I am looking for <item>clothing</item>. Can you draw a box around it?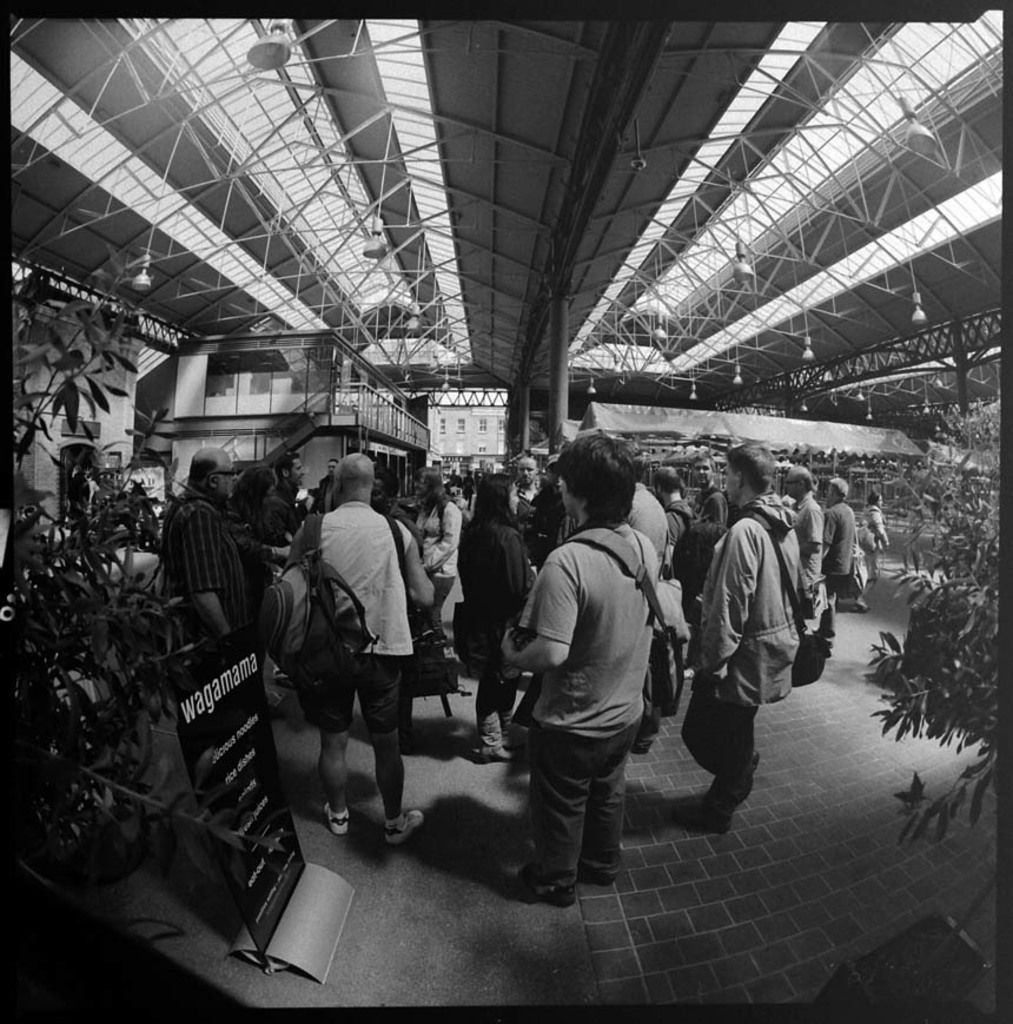
Sure, the bounding box is {"x1": 666, "y1": 496, "x2": 687, "y2": 548}.
